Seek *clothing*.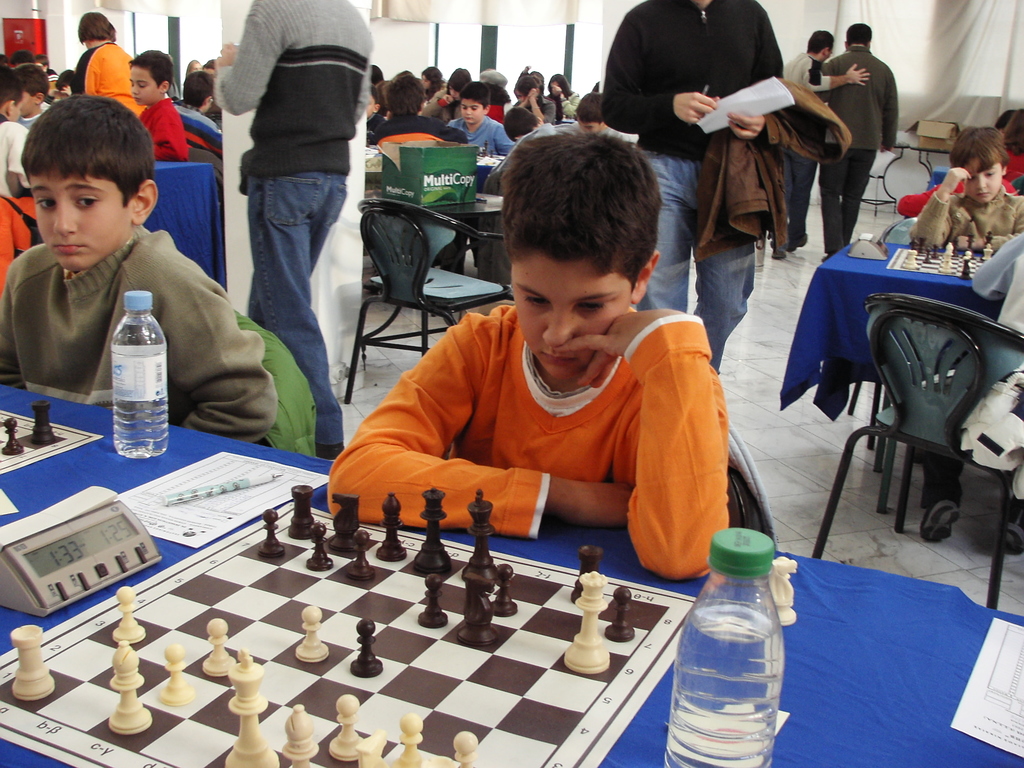
511/91/556/122.
